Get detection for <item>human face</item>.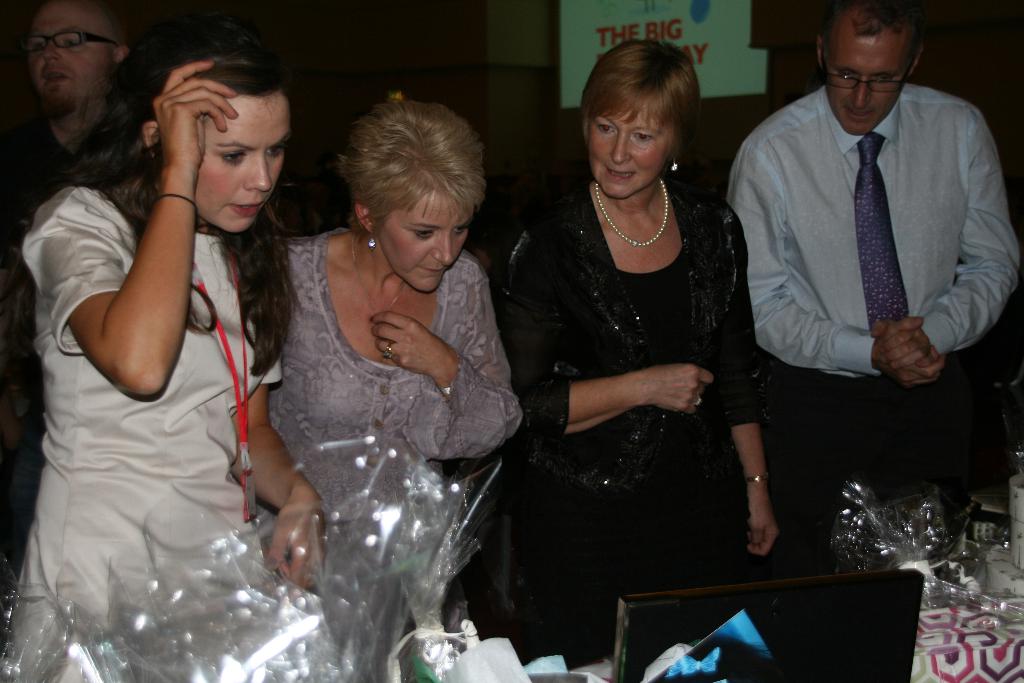
Detection: box=[196, 95, 290, 231].
